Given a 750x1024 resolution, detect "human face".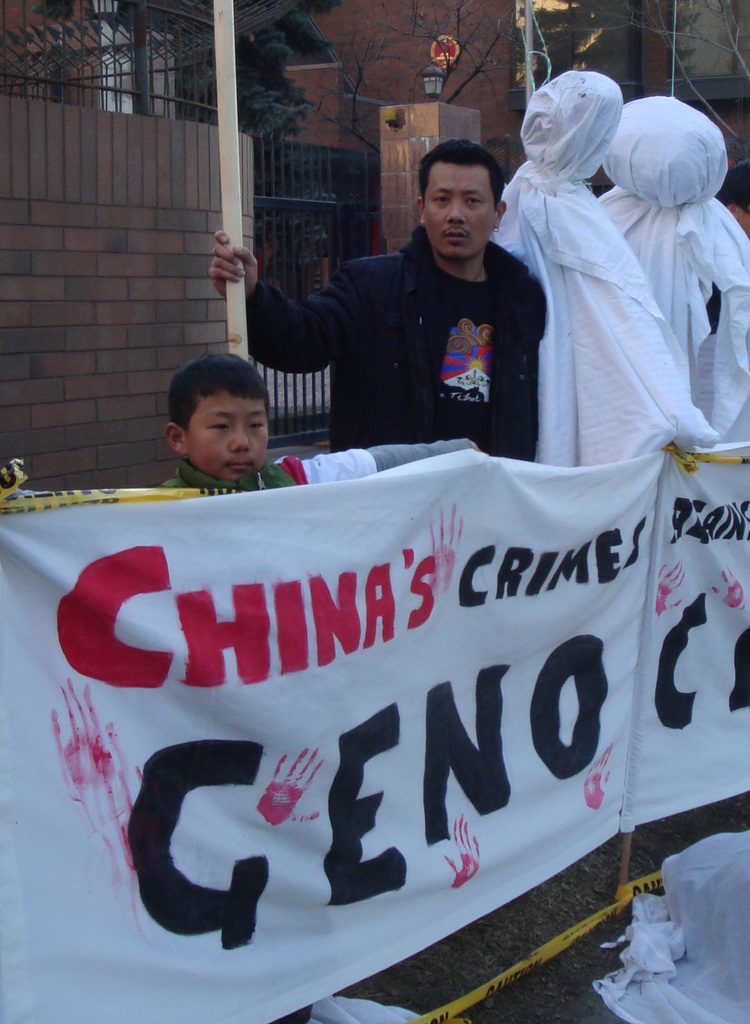
l=182, t=389, r=275, b=483.
